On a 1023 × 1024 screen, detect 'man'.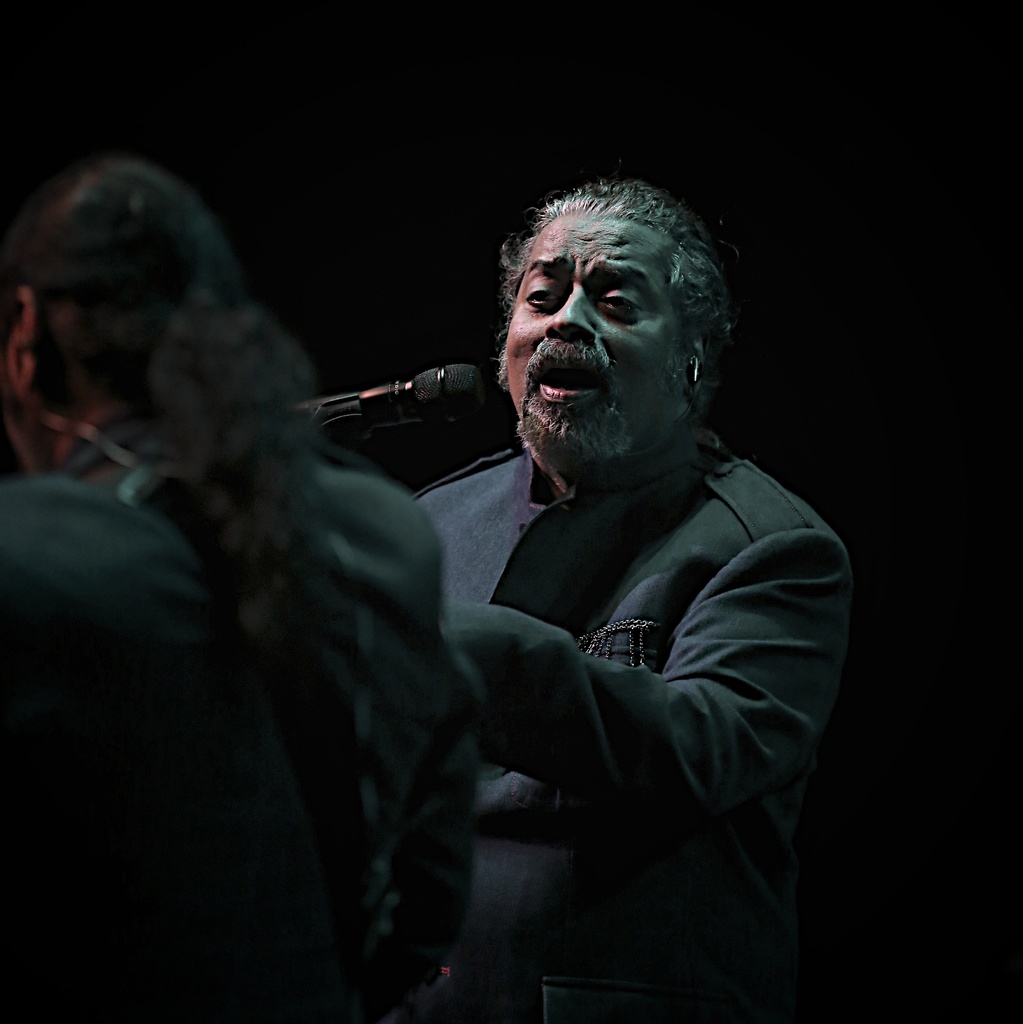
pyautogui.locateOnScreen(312, 166, 871, 1008).
